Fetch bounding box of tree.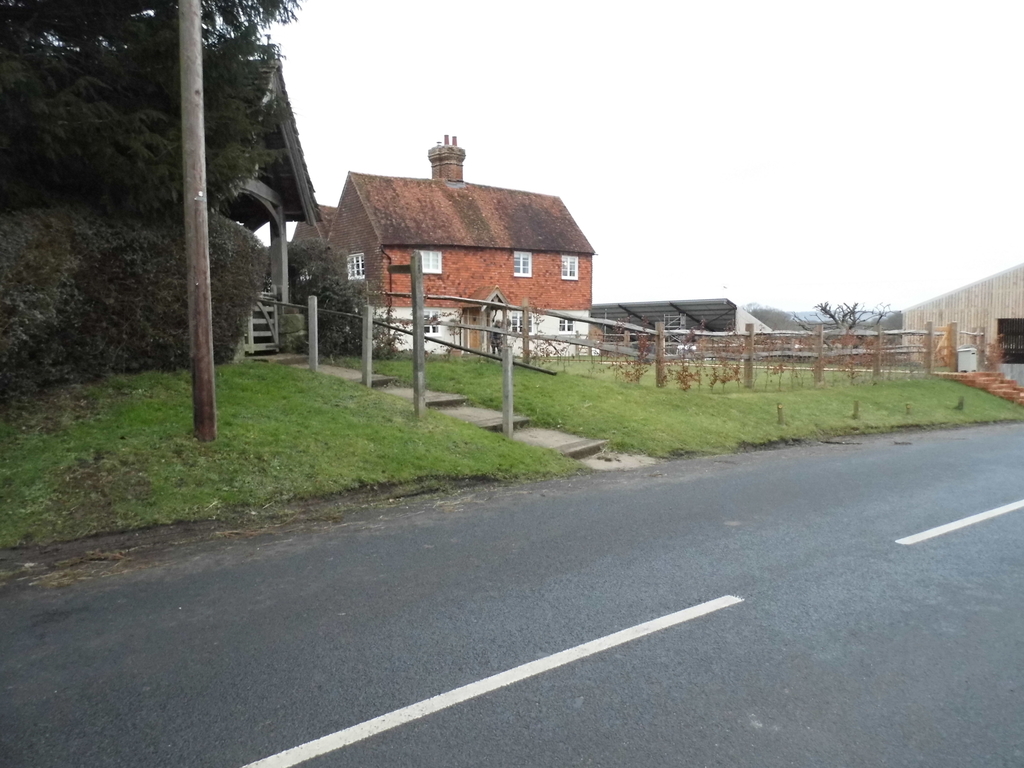
Bbox: pyautogui.locateOnScreen(787, 296, 895, 356).
